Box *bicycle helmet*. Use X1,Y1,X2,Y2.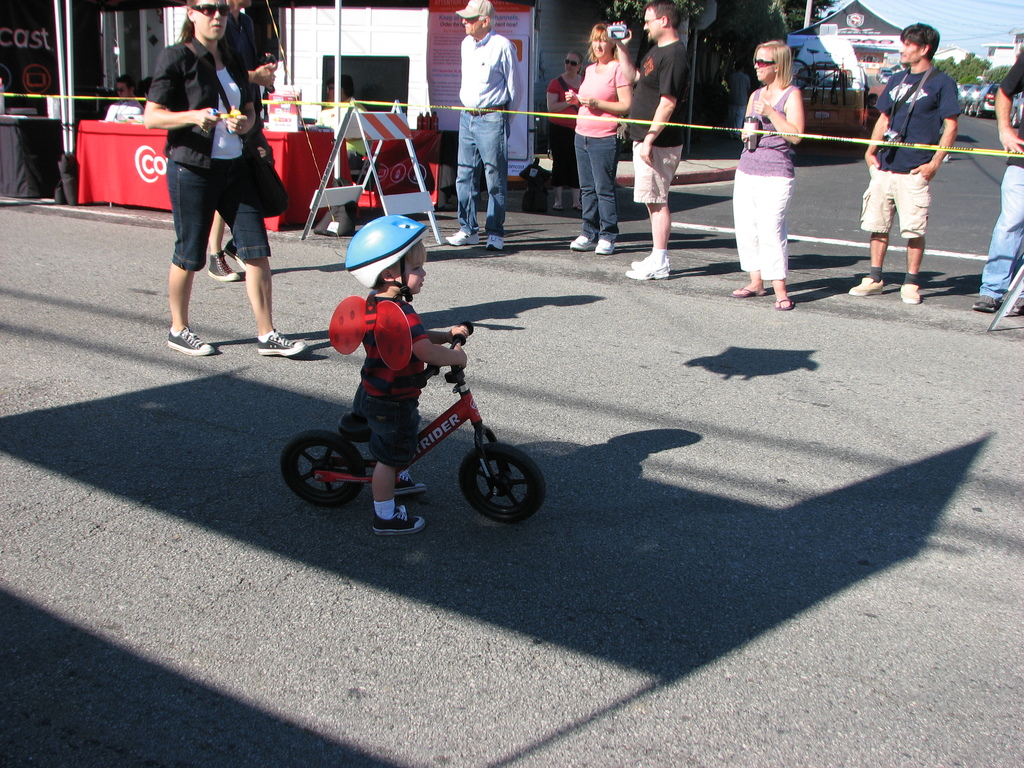
346,219,424,300.
